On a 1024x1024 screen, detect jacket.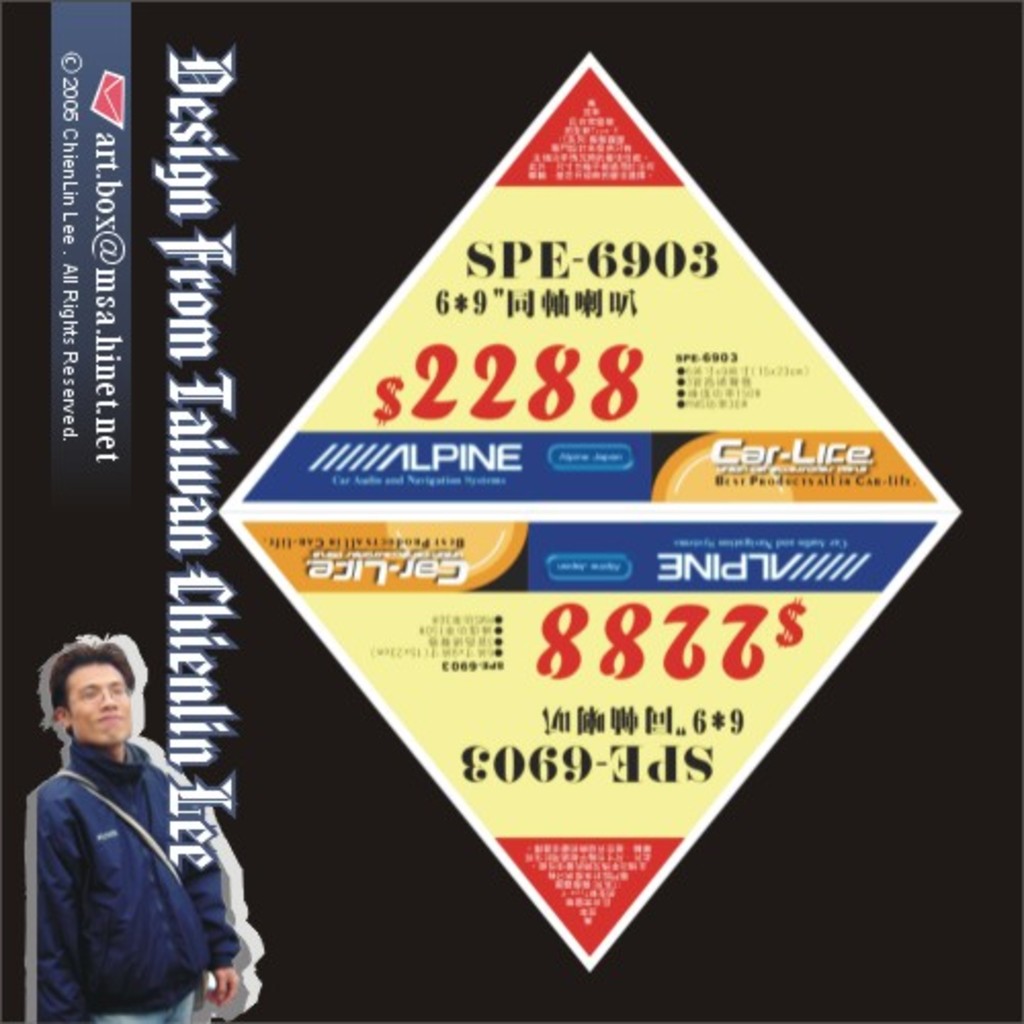
x1=18 y1=686 x2=229 y2=1010.
